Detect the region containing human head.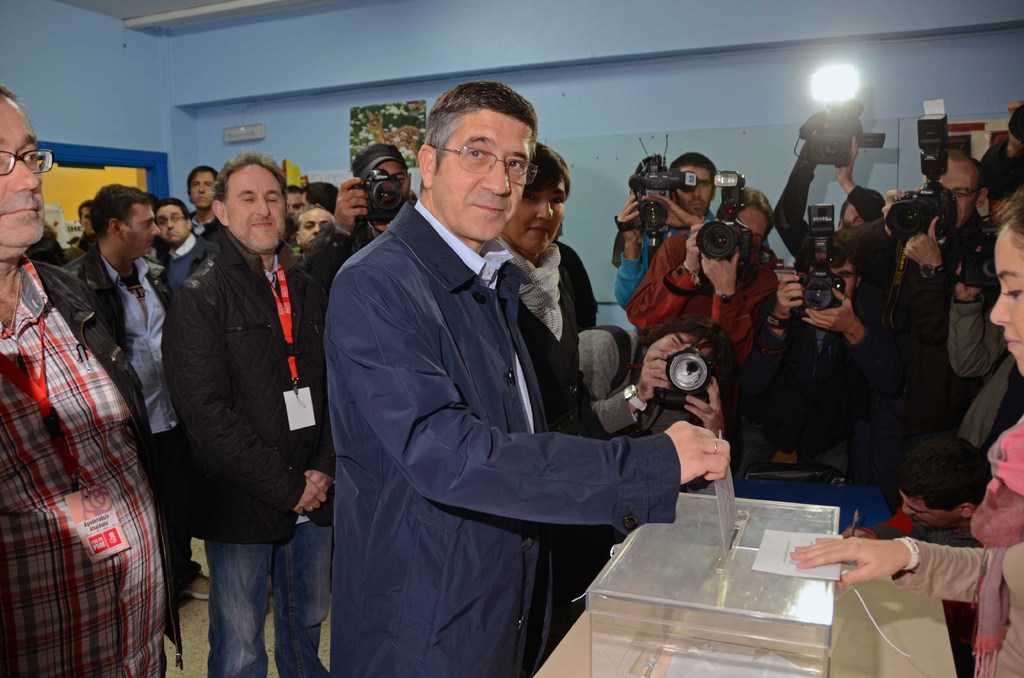
893, 430, 989, 538.
